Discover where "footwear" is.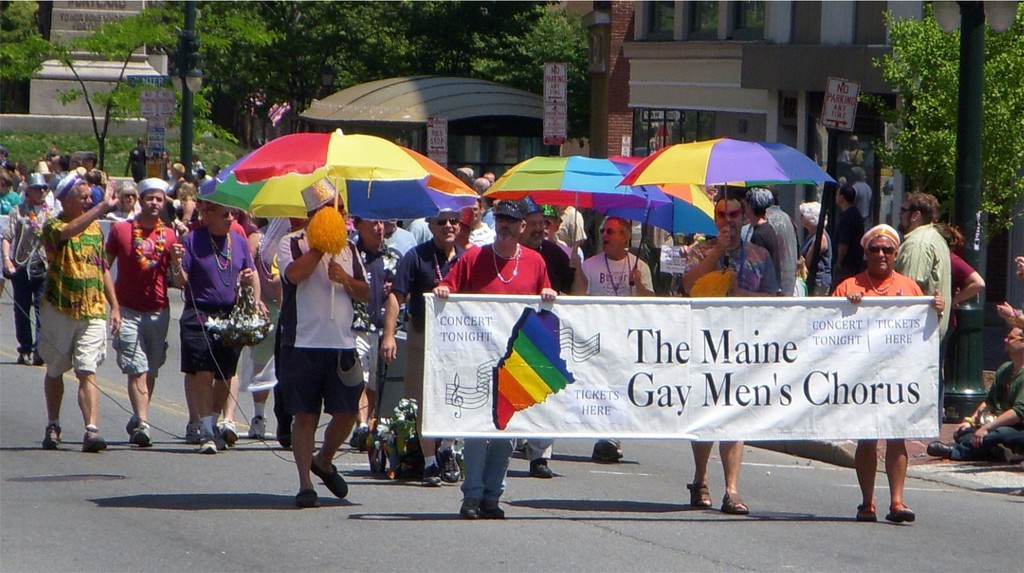
Discovered at pyautogui.locateOnScreen(247, 412, 269, 445).
